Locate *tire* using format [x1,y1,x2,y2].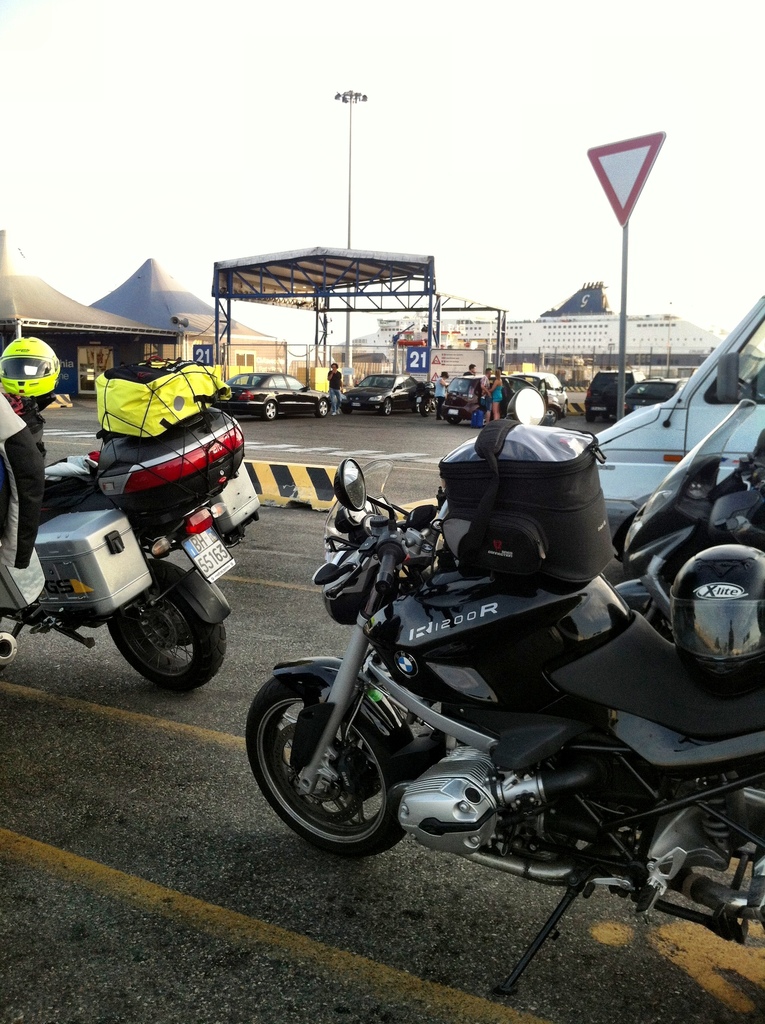
[317,404,330,421].
